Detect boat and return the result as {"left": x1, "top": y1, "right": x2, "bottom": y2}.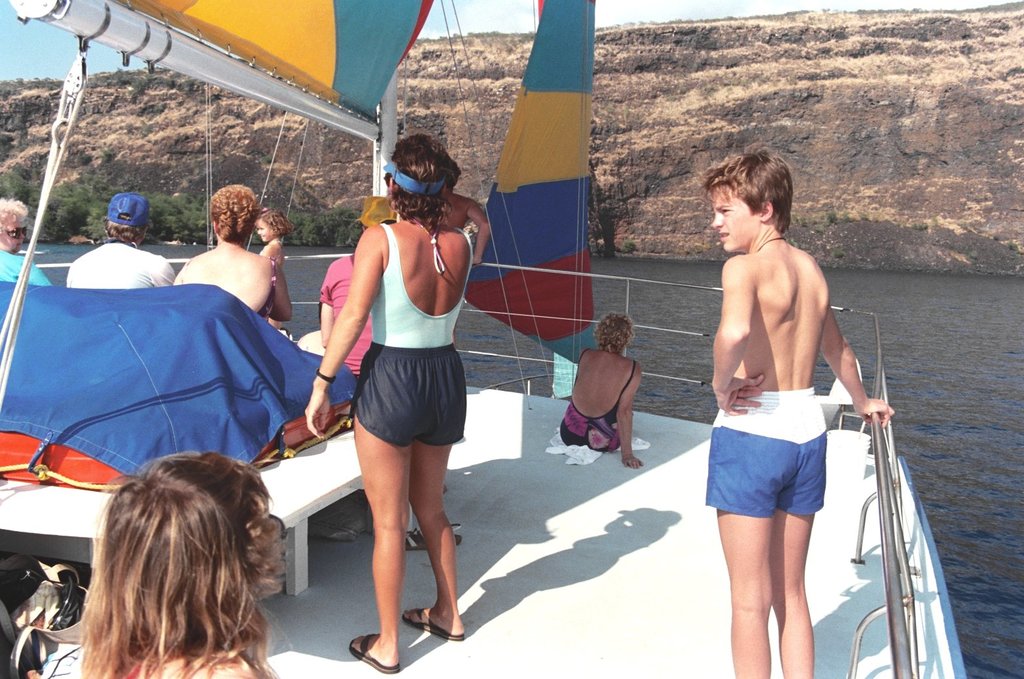
{"left": 0, "top": 1, "right": 966, "bottom": 678}.
